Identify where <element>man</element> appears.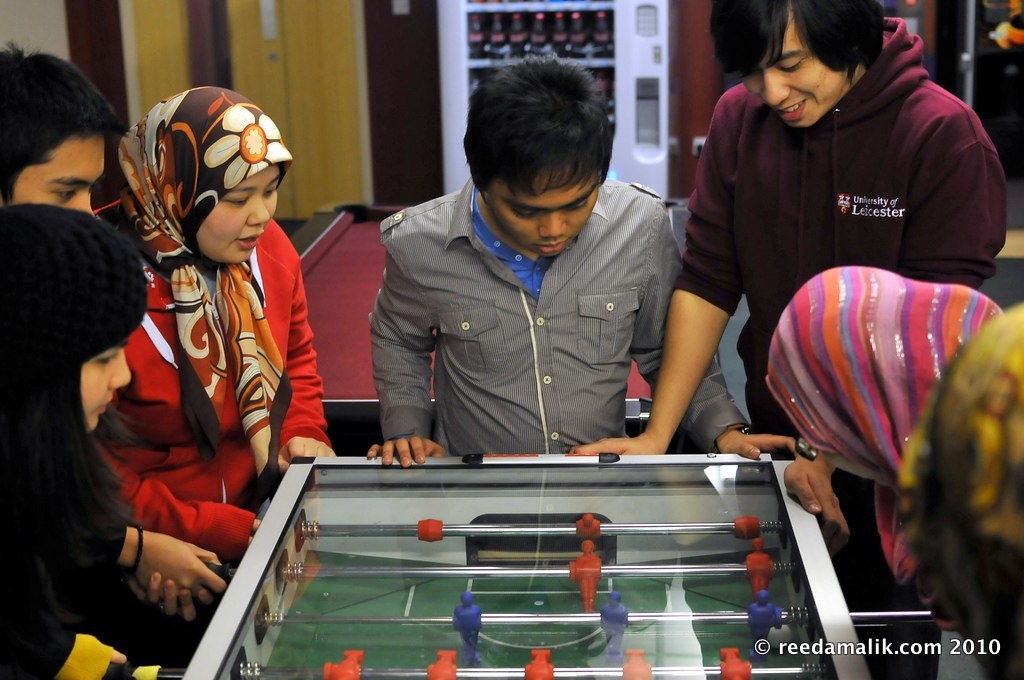
Appears at (340,74,724,465).
